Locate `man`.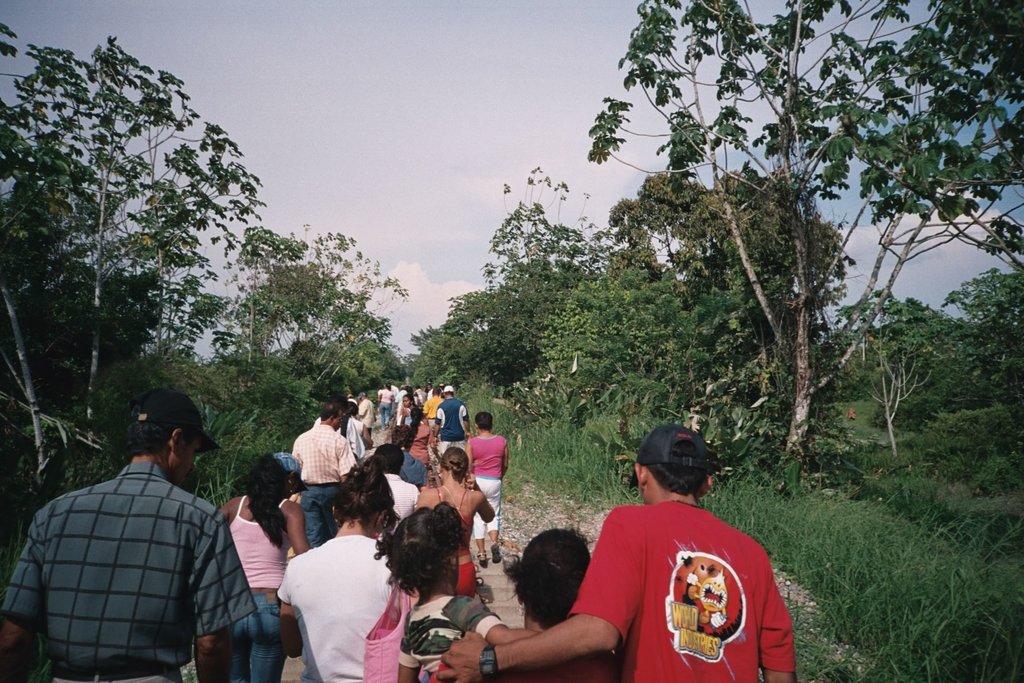
Bounding box: (x1=397, y1=386, x2=408, y2=424).
